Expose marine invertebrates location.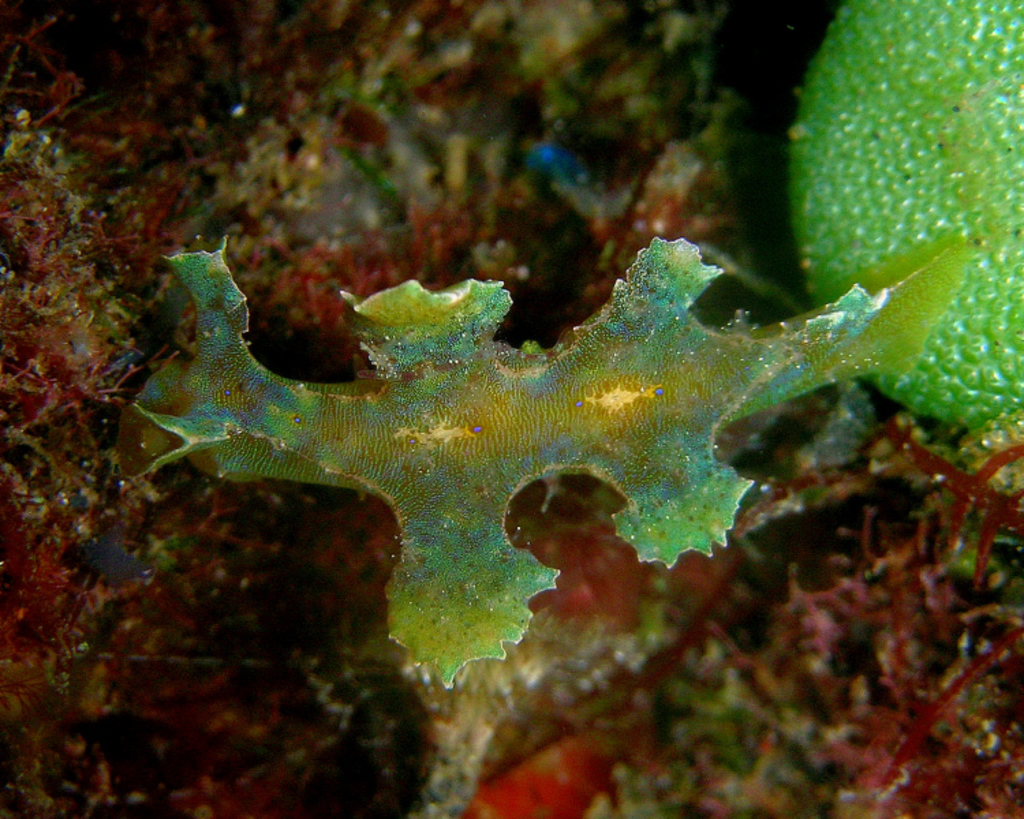
Exposed at bbox(0, 0, 154, 487).
